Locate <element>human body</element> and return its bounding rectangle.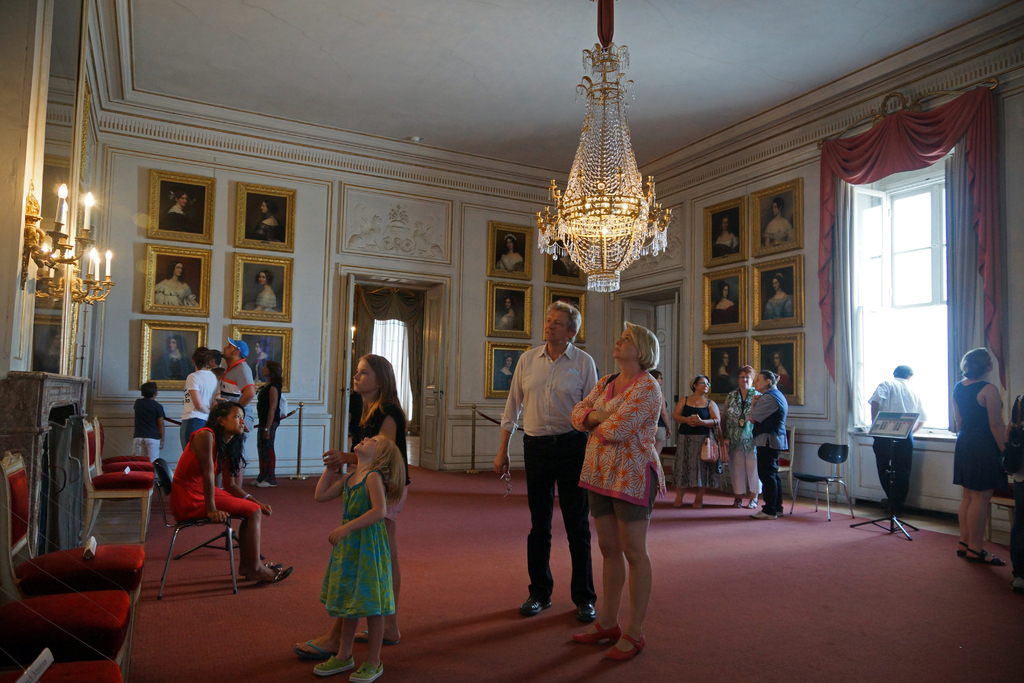
select_region(164, 388, 294, 572).
